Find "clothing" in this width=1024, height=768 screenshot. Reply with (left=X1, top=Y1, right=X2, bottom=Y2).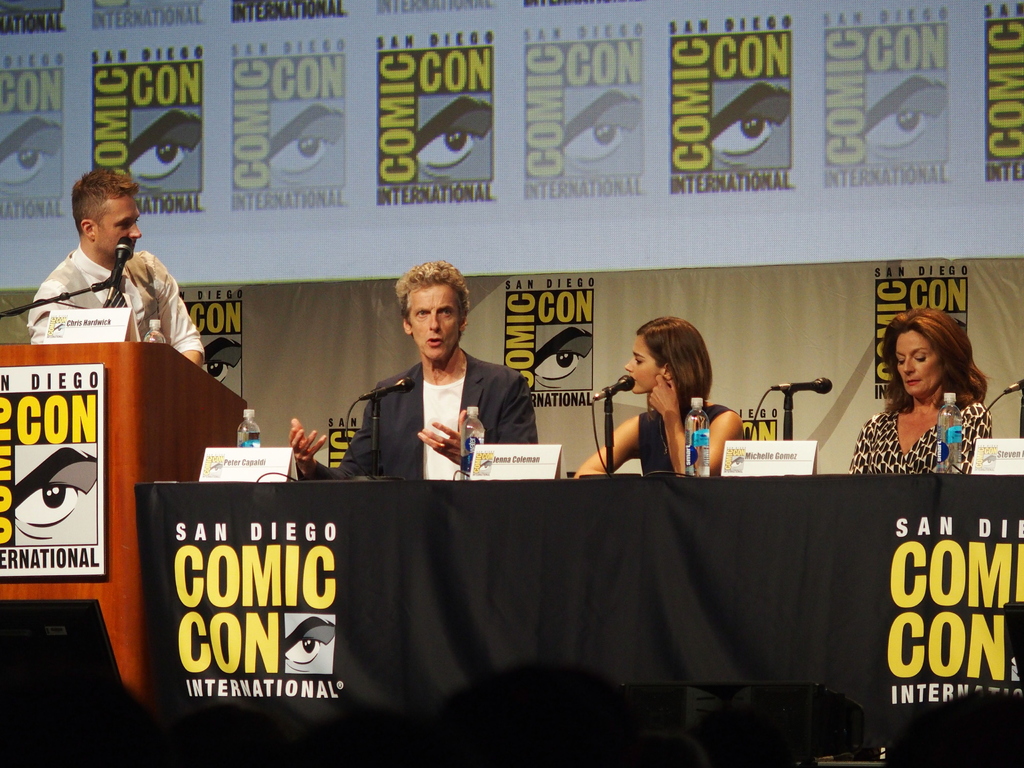
(left=300, top=347, right=538, bottom=482).
